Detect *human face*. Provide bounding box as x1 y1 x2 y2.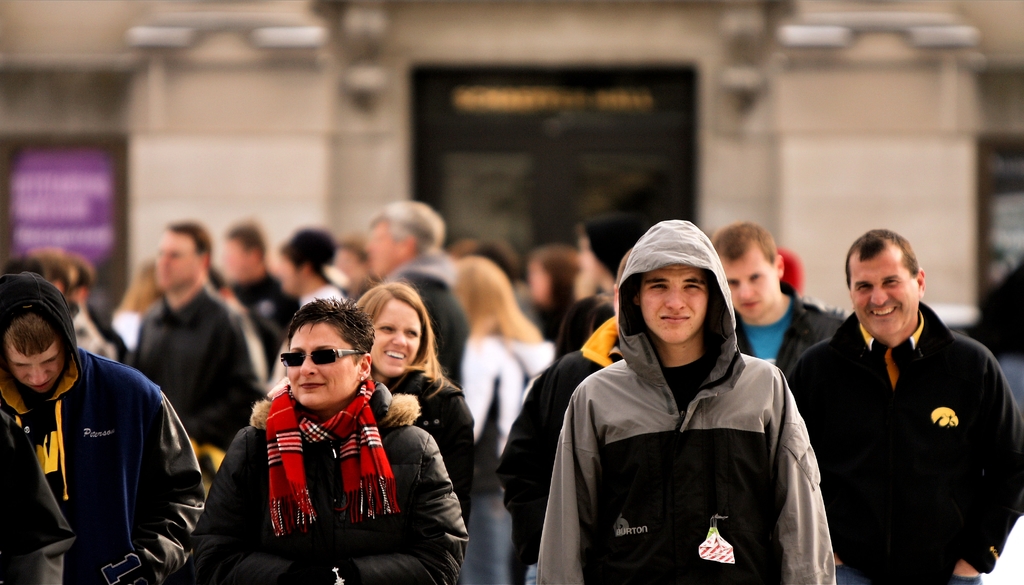
717 245 774 325.
